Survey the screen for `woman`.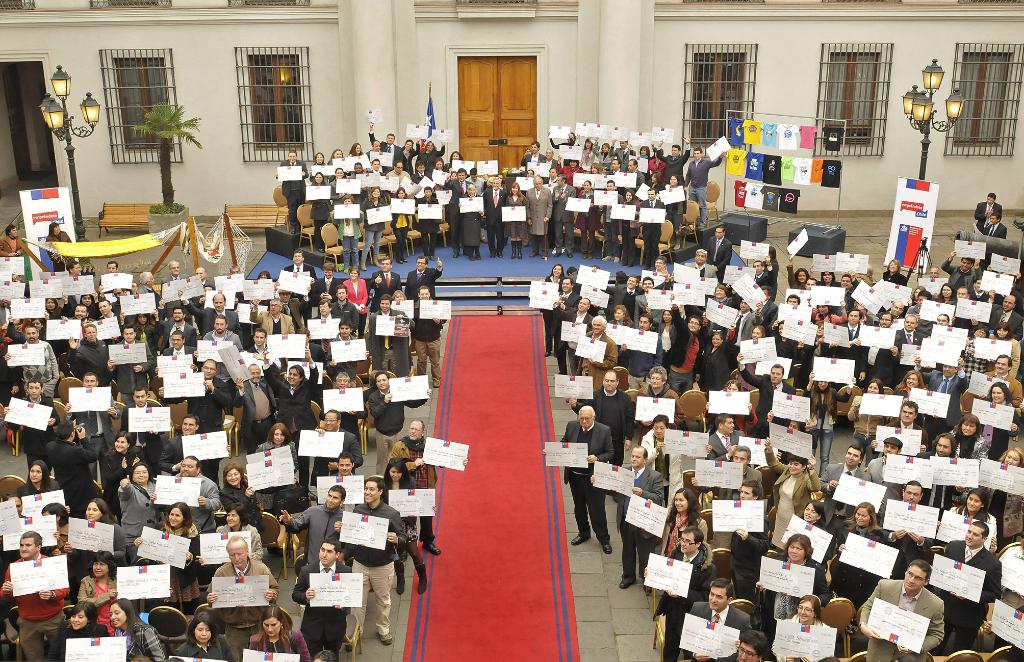
Survey found: x1=253, y1=420, x2=307, y2=500.
